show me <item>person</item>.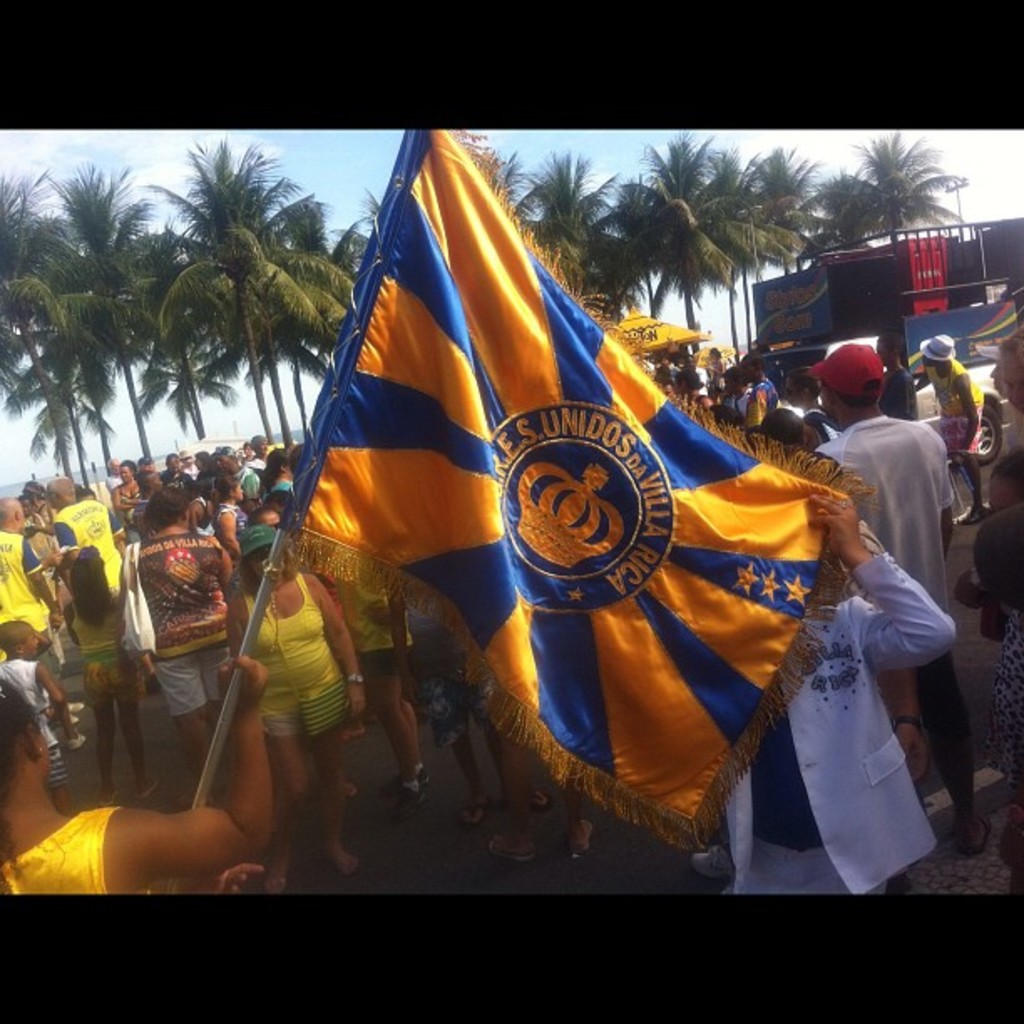
<item>person</item> is here: region(741, 356, 781, 428).
